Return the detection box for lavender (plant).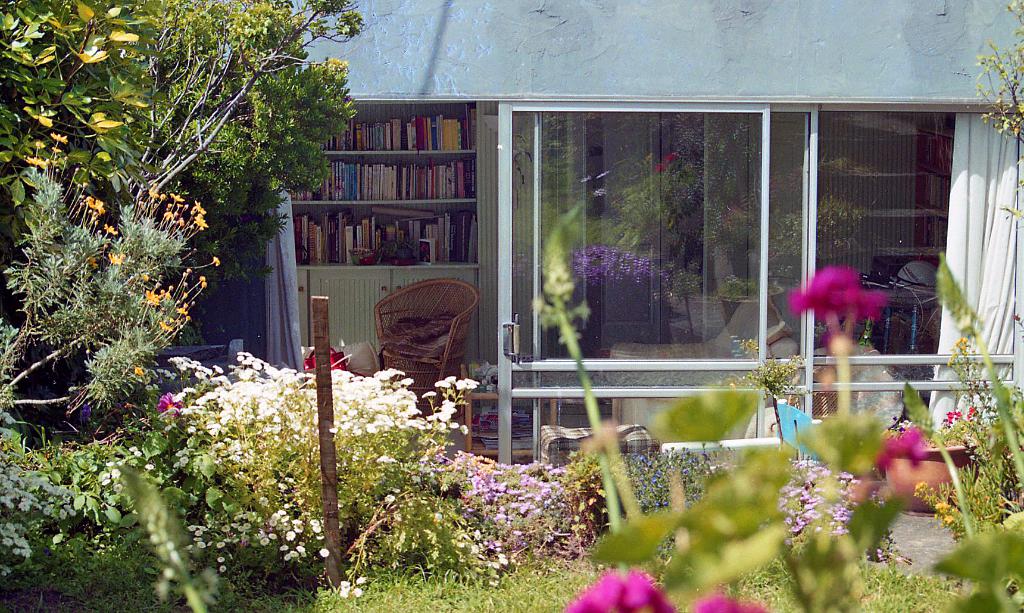
566 234 670 286.
